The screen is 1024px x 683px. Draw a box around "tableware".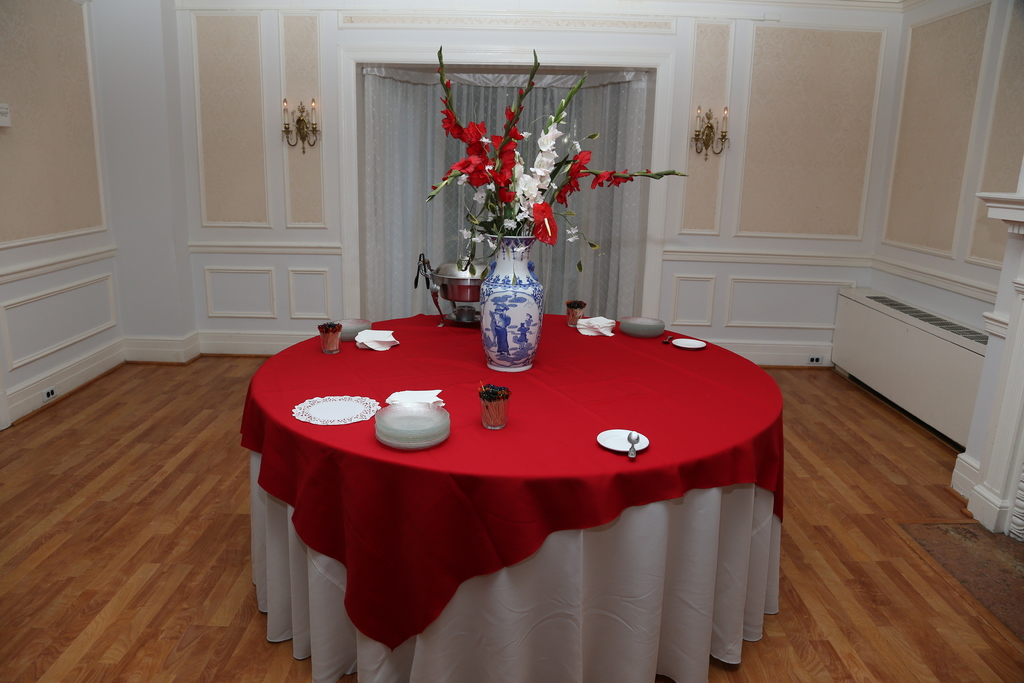
pyautogui.locateOnScreen(597, 428, 652, 456).
